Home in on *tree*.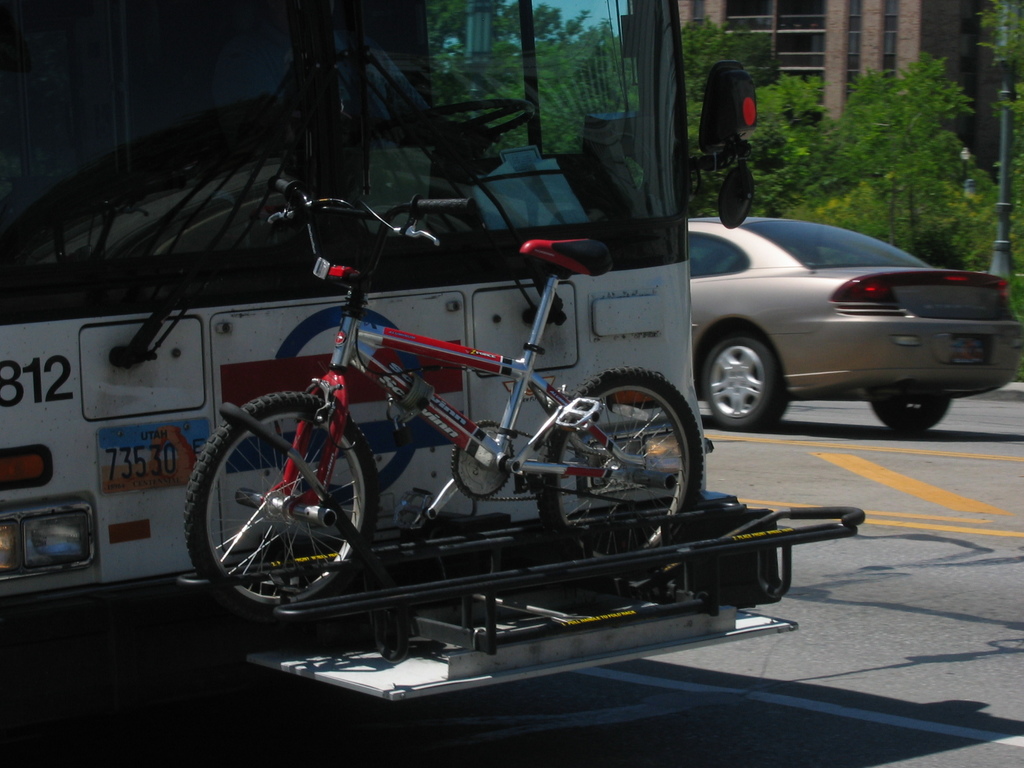
Homed in at select_region(745, 67, 854, 243).
